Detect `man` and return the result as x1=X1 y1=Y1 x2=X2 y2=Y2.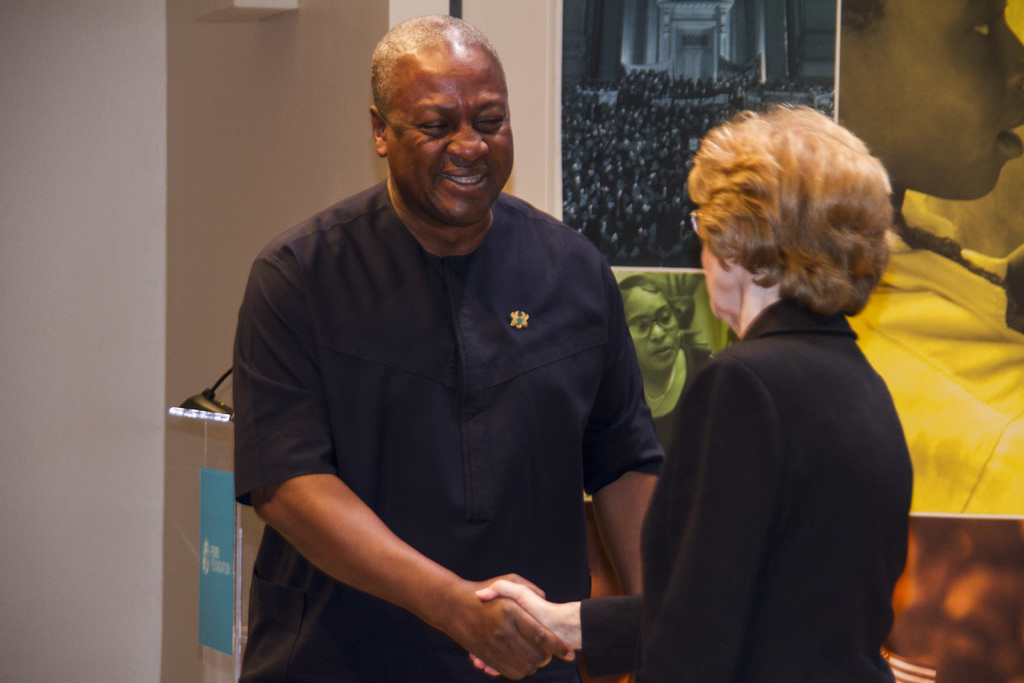
x1=227 y1=16 x2=676 y2=682.
